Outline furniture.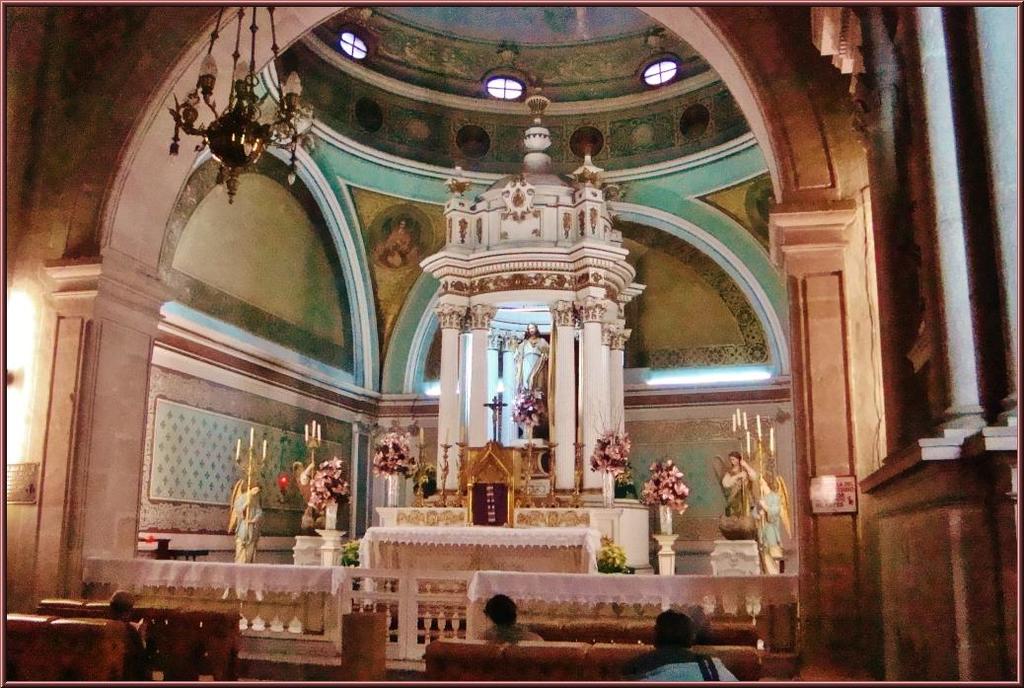
Outline: 424 636 760 681.
